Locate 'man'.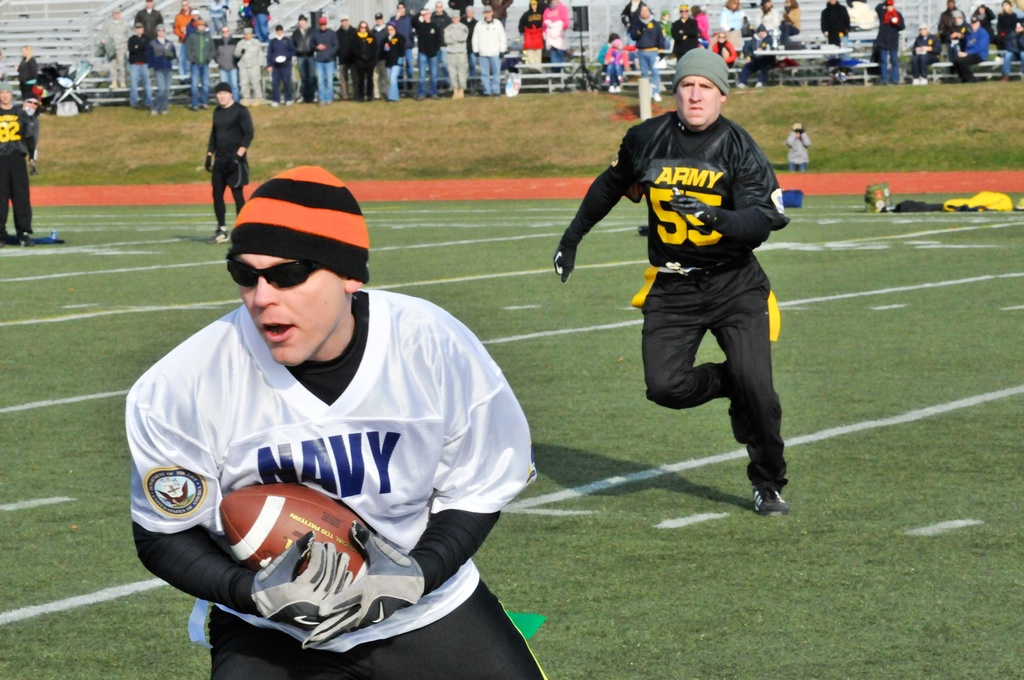
Bounding box: {"x1": 0, "y1": 80, "x2": 37, "y2": 241}.
